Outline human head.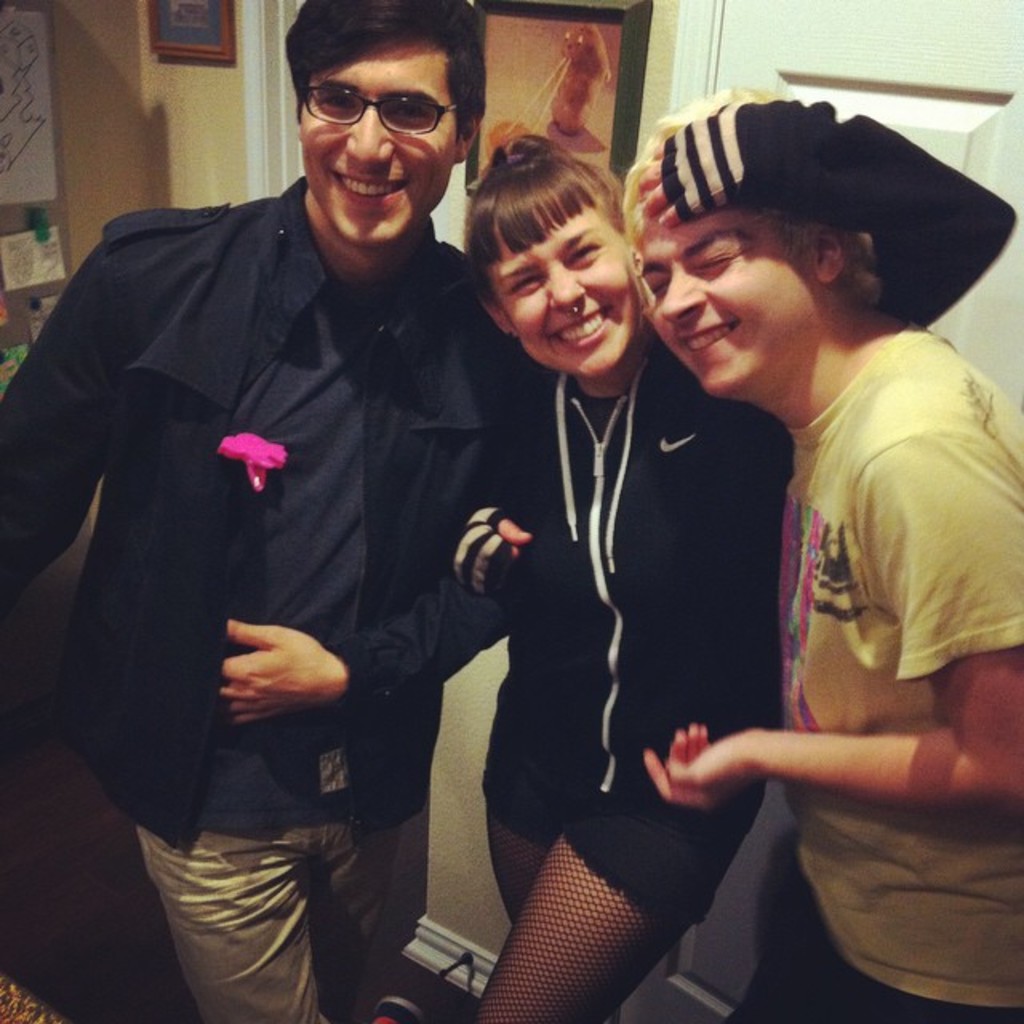
Outline: (621,85,870,405).
